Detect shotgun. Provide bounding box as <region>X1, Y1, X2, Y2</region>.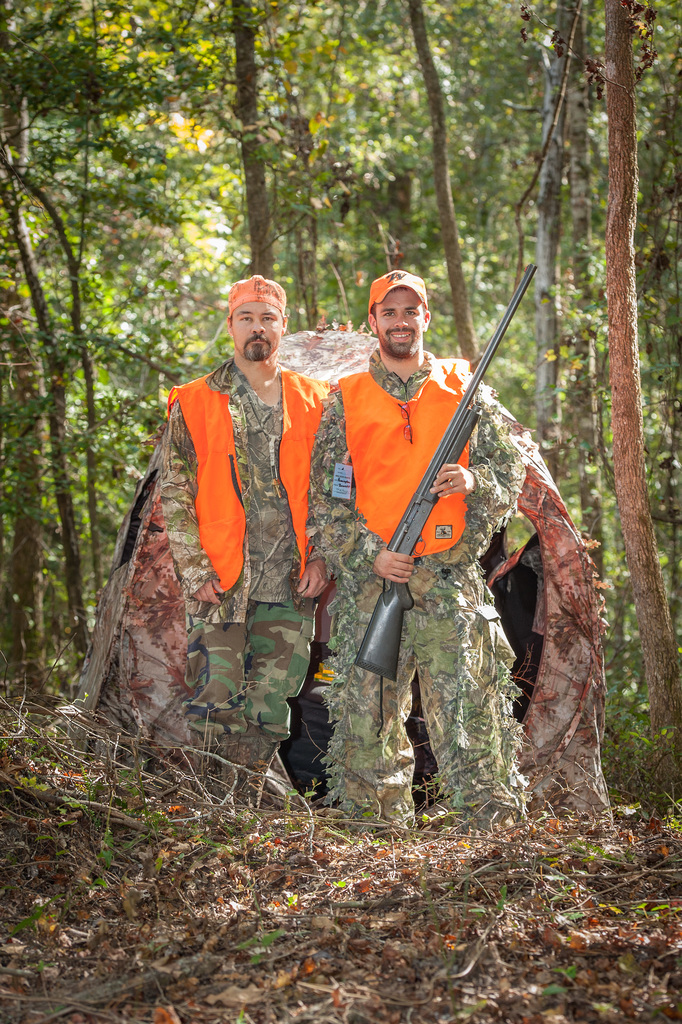
<region>351, 263, 539, 683</region>.
